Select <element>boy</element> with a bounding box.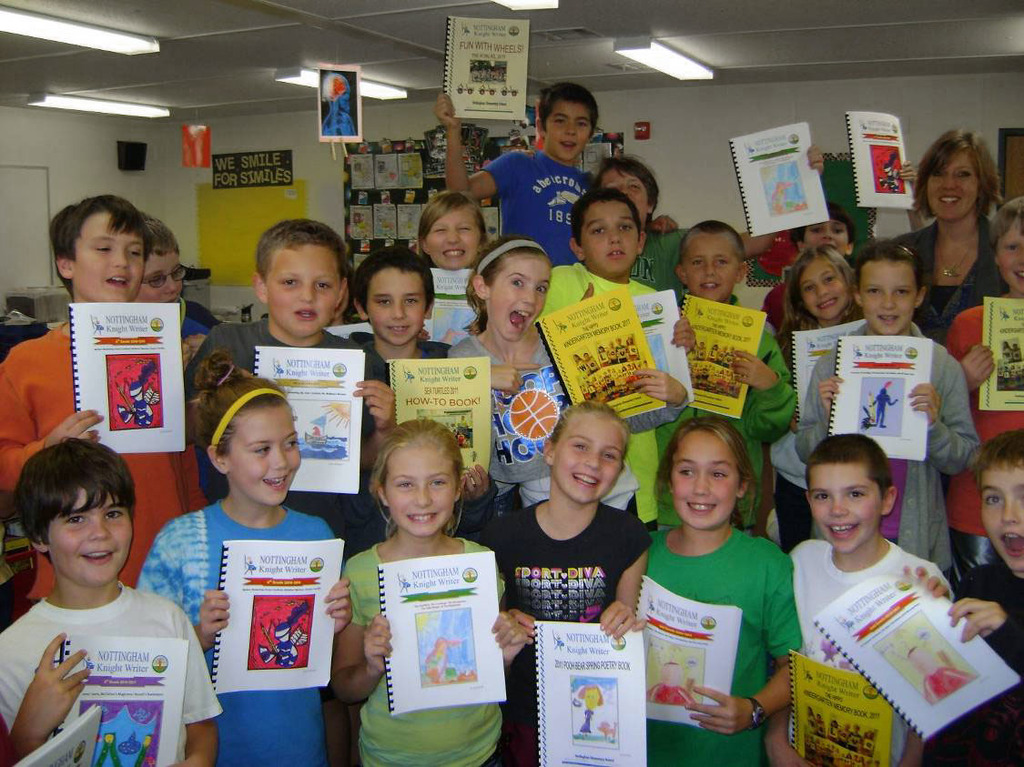
detection(2, 432, 204, 764).
